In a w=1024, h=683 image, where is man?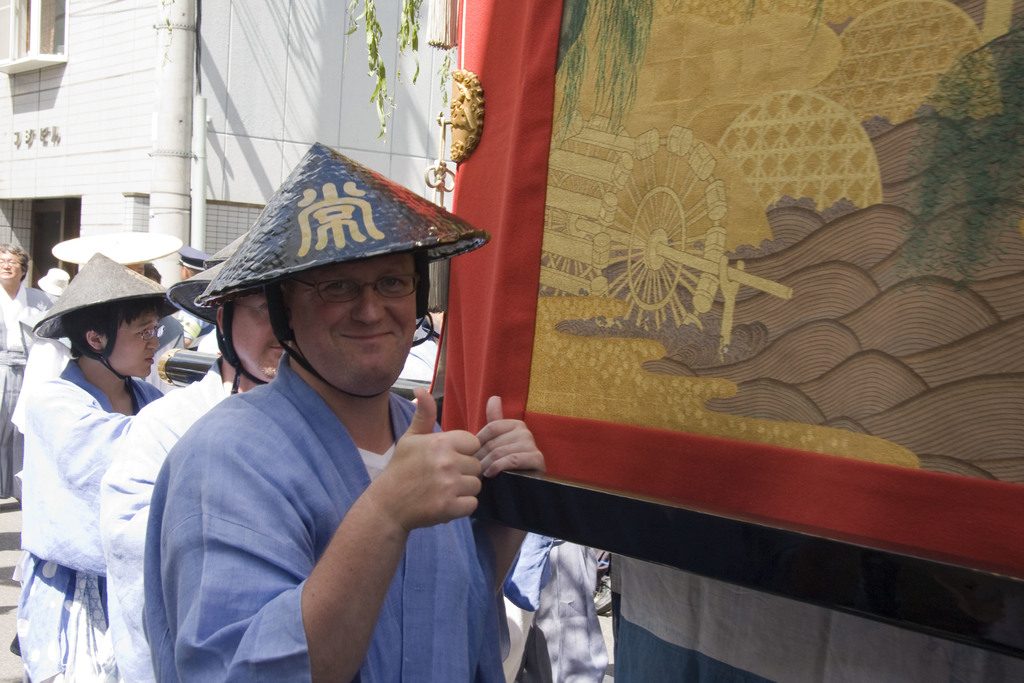
{"left": 148, "top": 227, "right": 542, "bottom": 682}.
